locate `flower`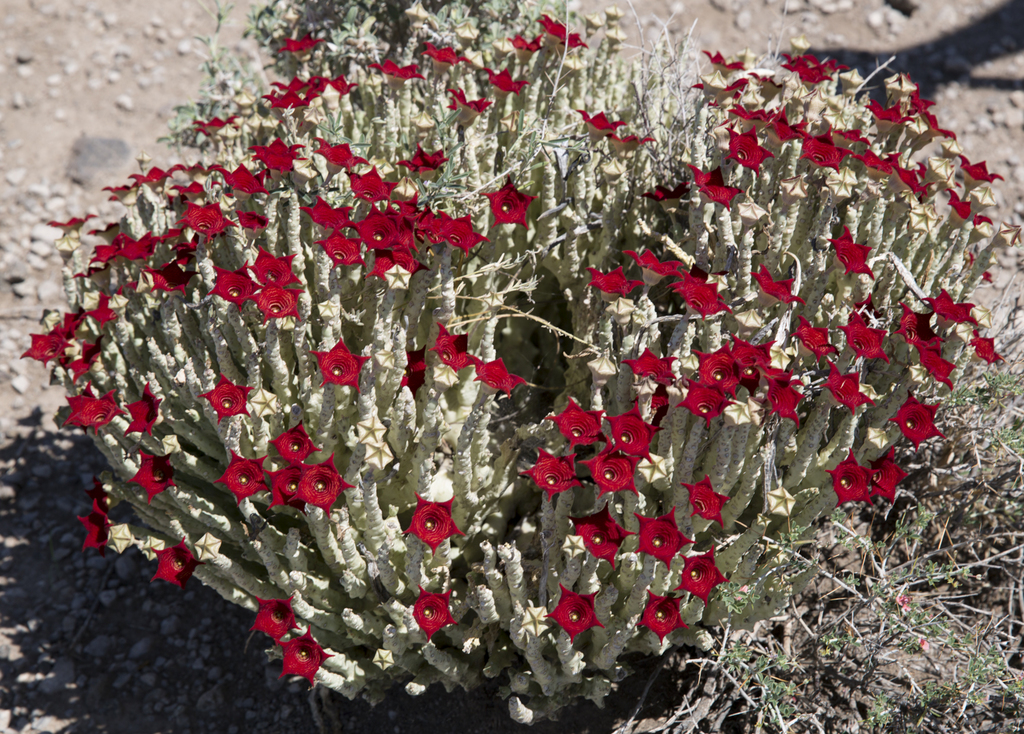
(968,334,1002,369)
